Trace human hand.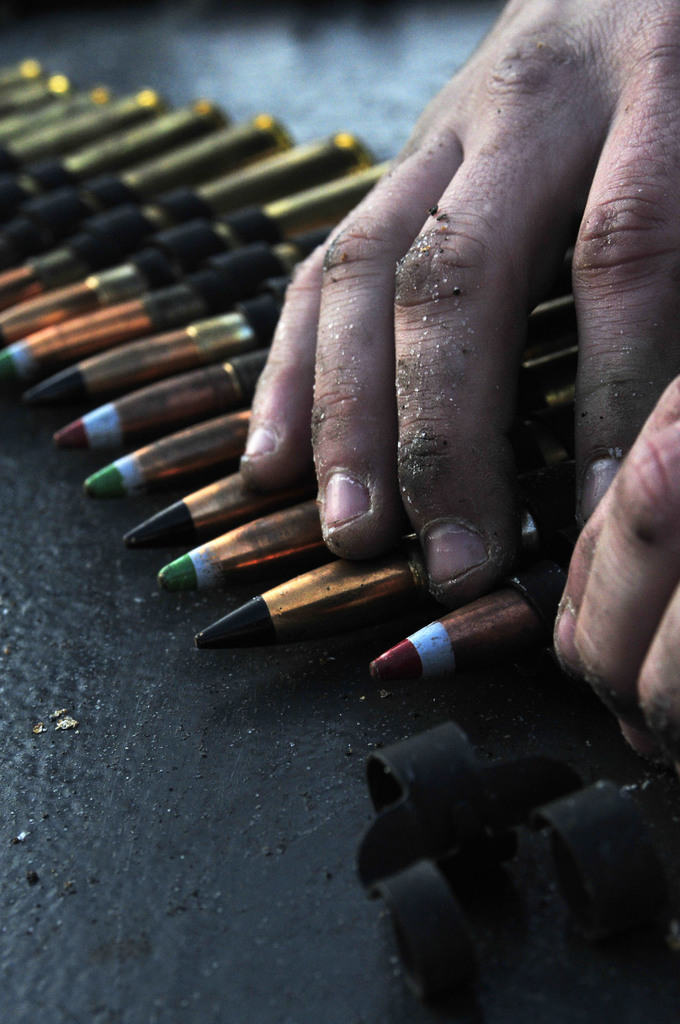
Traced to l=236, t=0, r=679, b=605.
